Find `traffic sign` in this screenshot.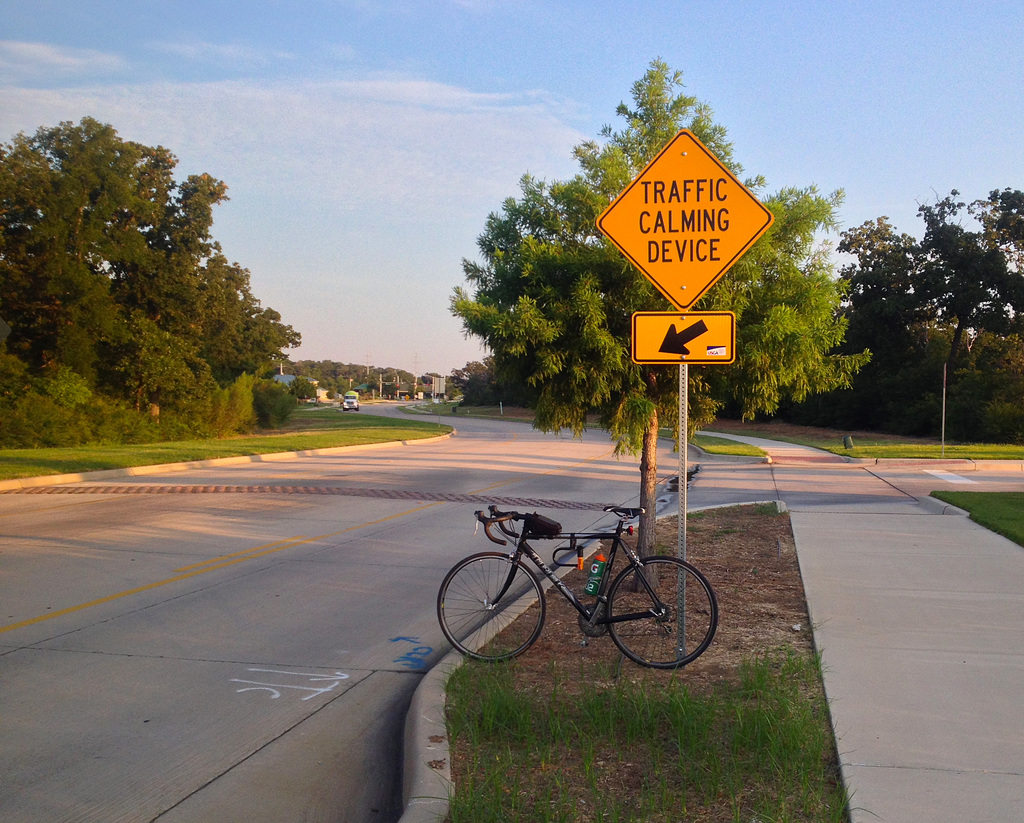
The bounding box for `traffic sign` is select_region(632, 307, 735, 366).
